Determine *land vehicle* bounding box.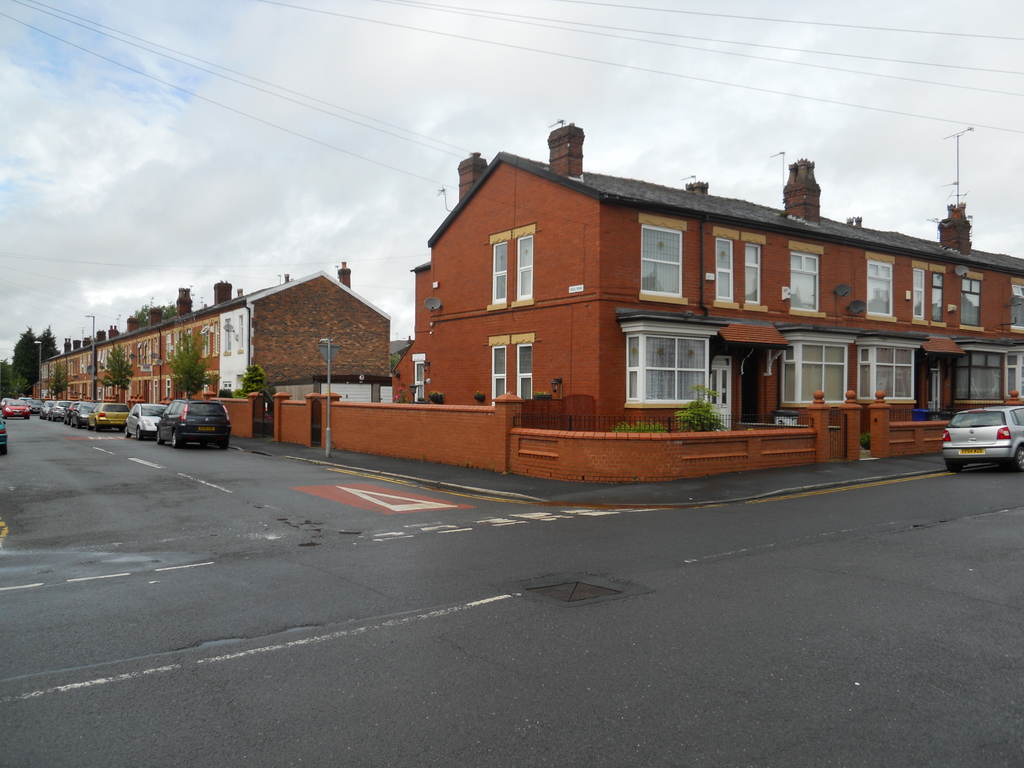
Determined: select_region(37, 397, 56, 419).
